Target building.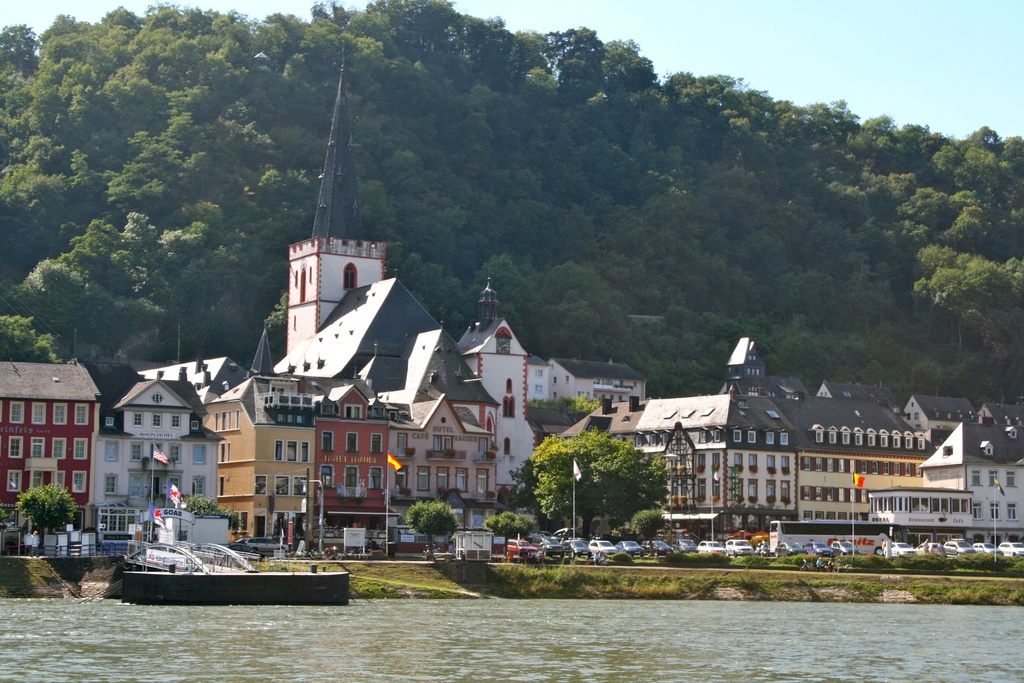
Target region: (150,54,489,552).
